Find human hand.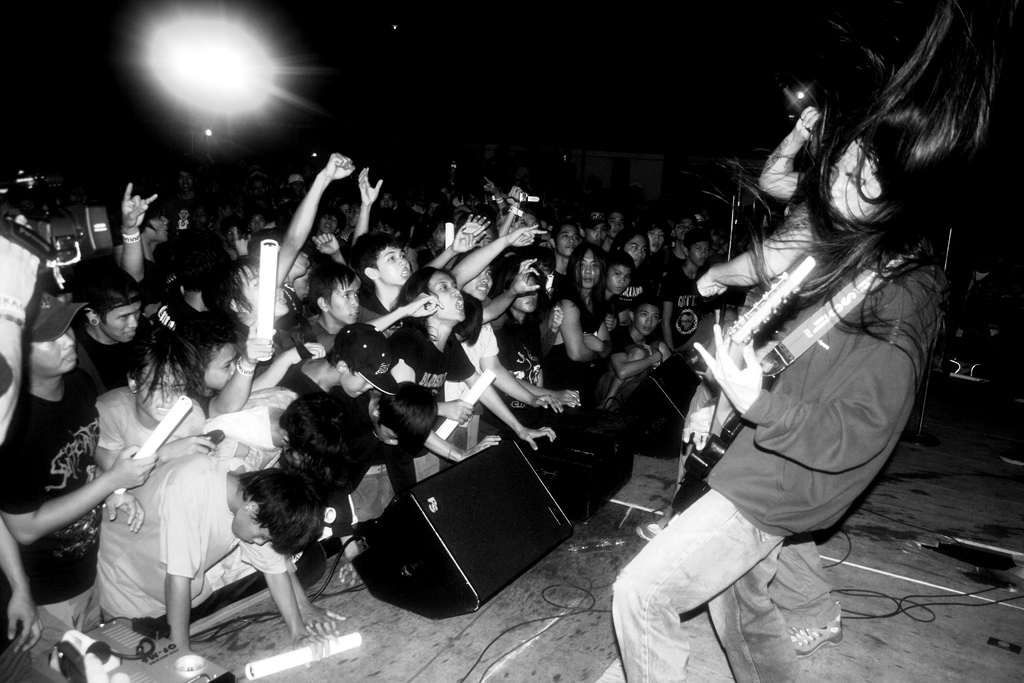
box(243, 319, 278, 366).
